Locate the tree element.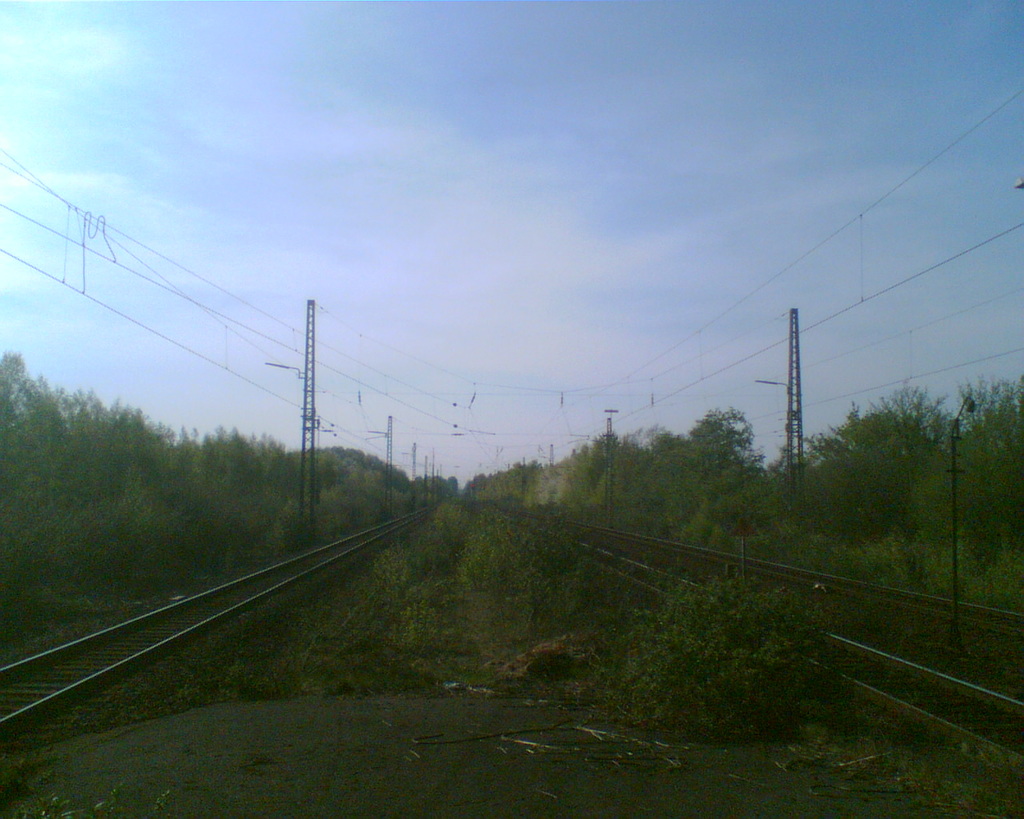
Element bbox: (x1=905, y1=378, x2=1023, y2=614).
